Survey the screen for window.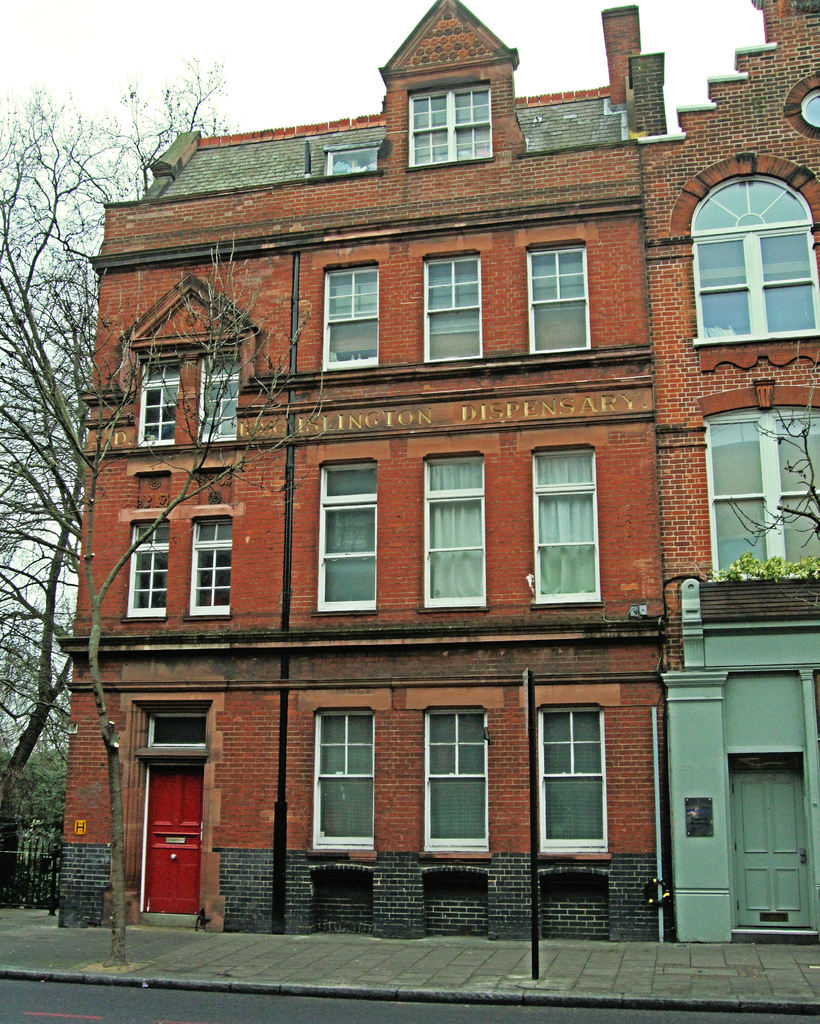
Survey found: BBox(535, 705, 609, 855).
